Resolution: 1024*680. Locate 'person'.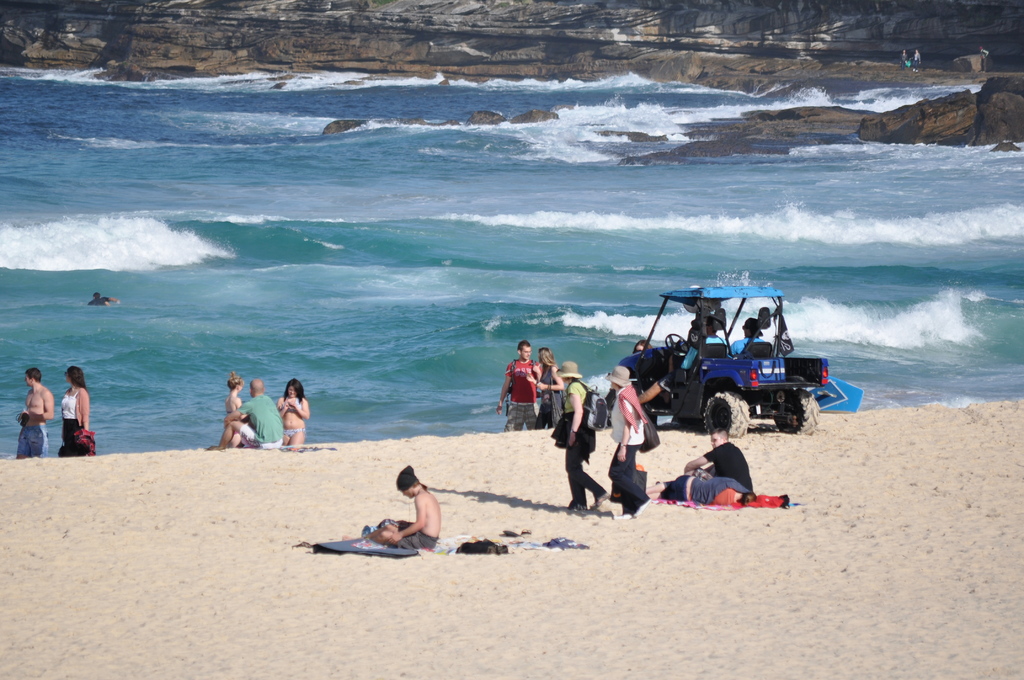
[x1=520, y1=348, x2=568, y2=417].
